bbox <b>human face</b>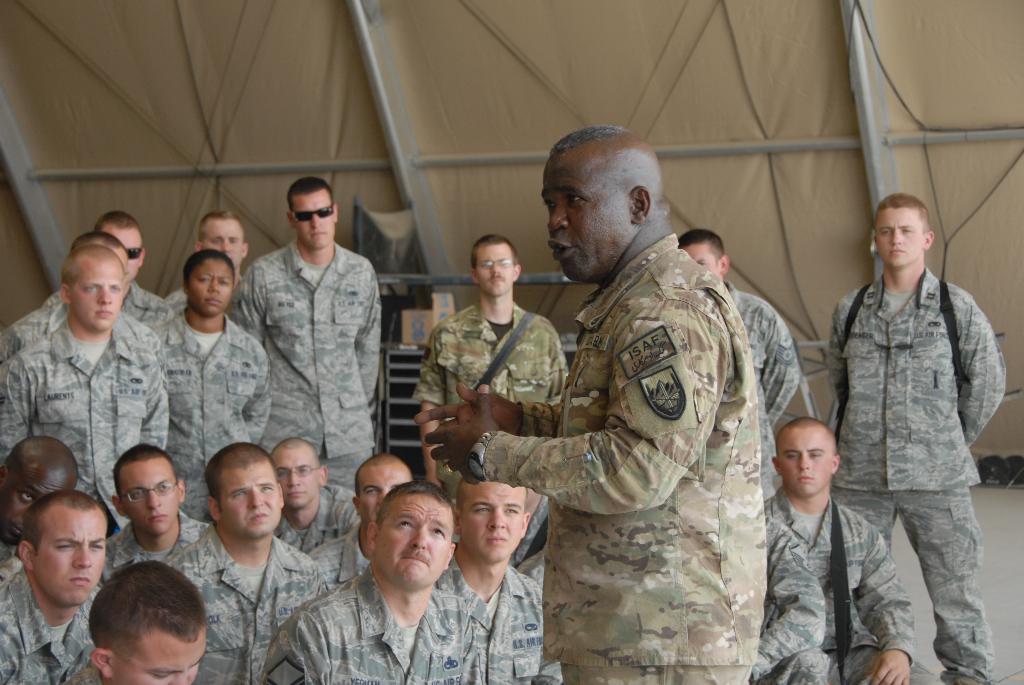
select_region(190, 261, 234, 316)
